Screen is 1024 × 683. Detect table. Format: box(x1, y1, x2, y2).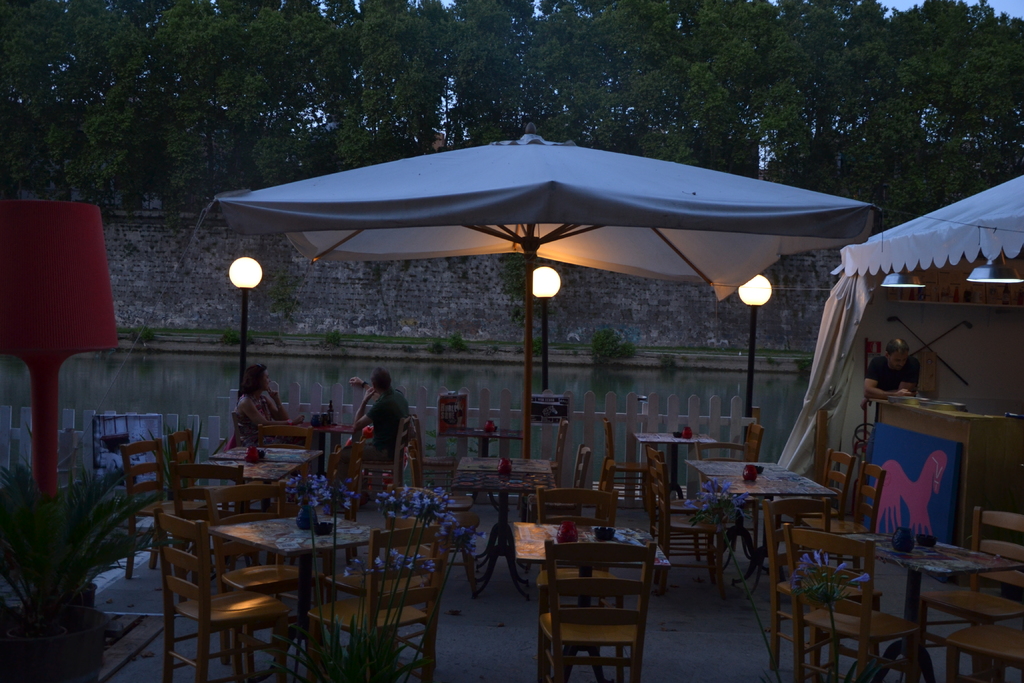
box(445, 425, 517, 458).
